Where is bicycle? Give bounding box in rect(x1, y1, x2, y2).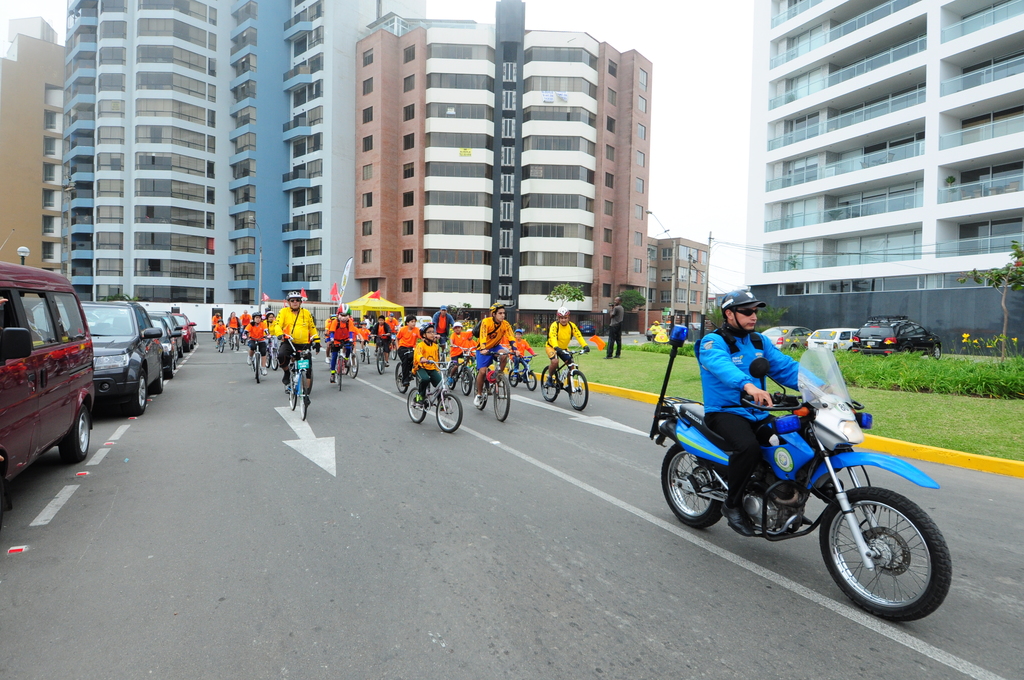
rect(374, 336, 388, 376).
